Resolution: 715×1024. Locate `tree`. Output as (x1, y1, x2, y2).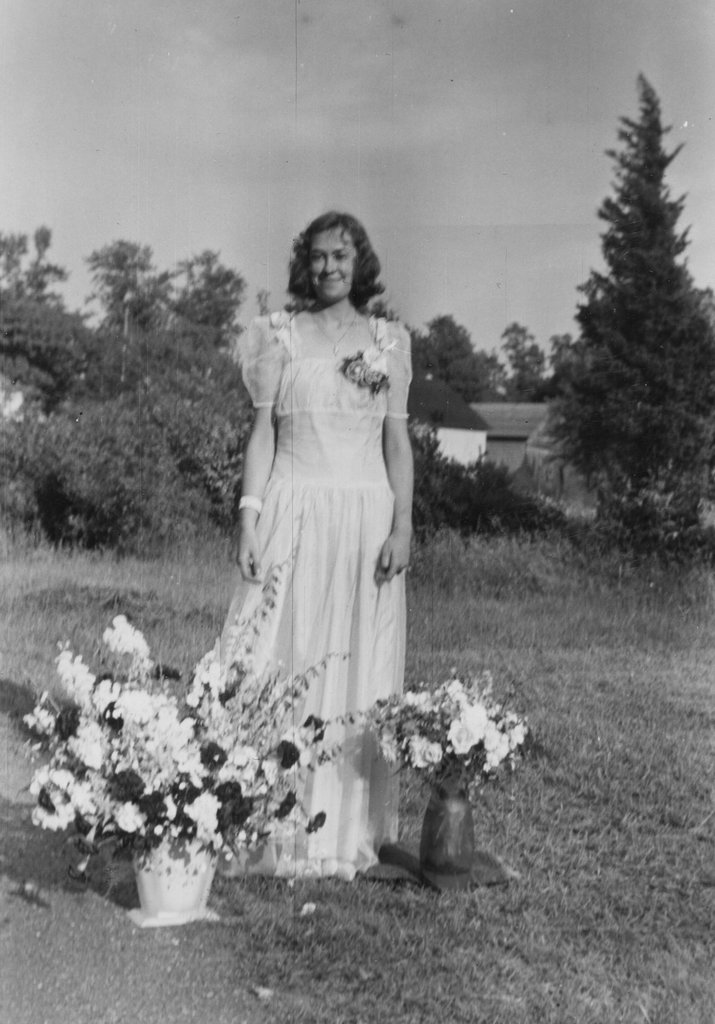
(536, 73, 706, 660).
